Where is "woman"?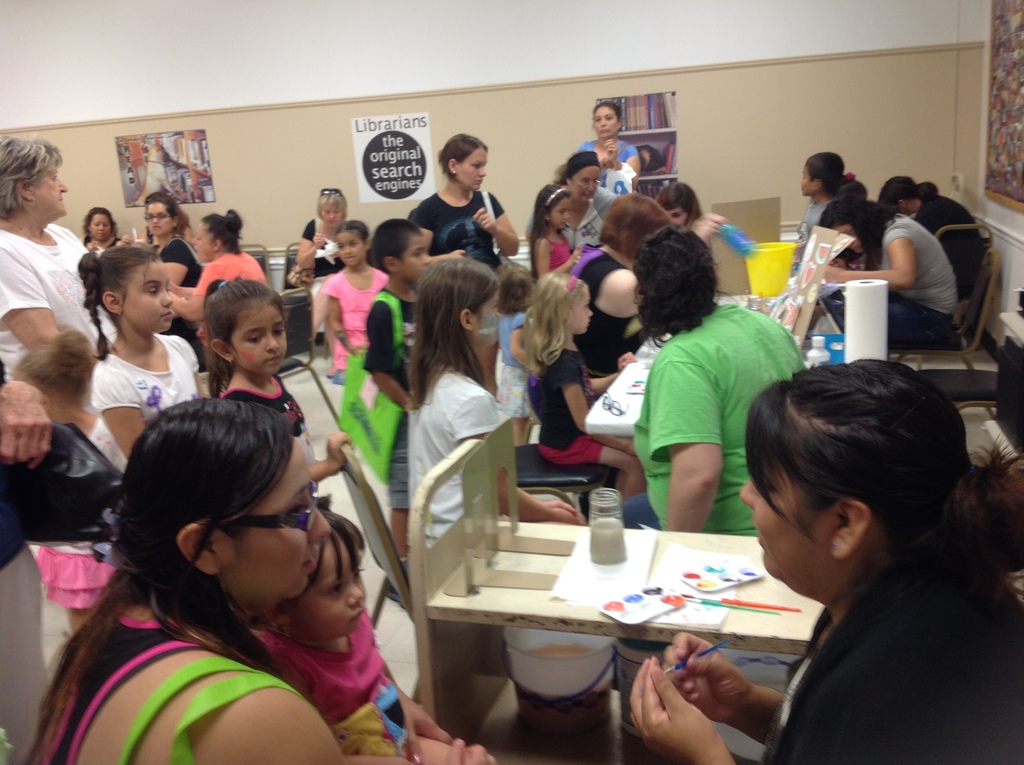
[x1=413, y1=131, x2=523, y2=278].
